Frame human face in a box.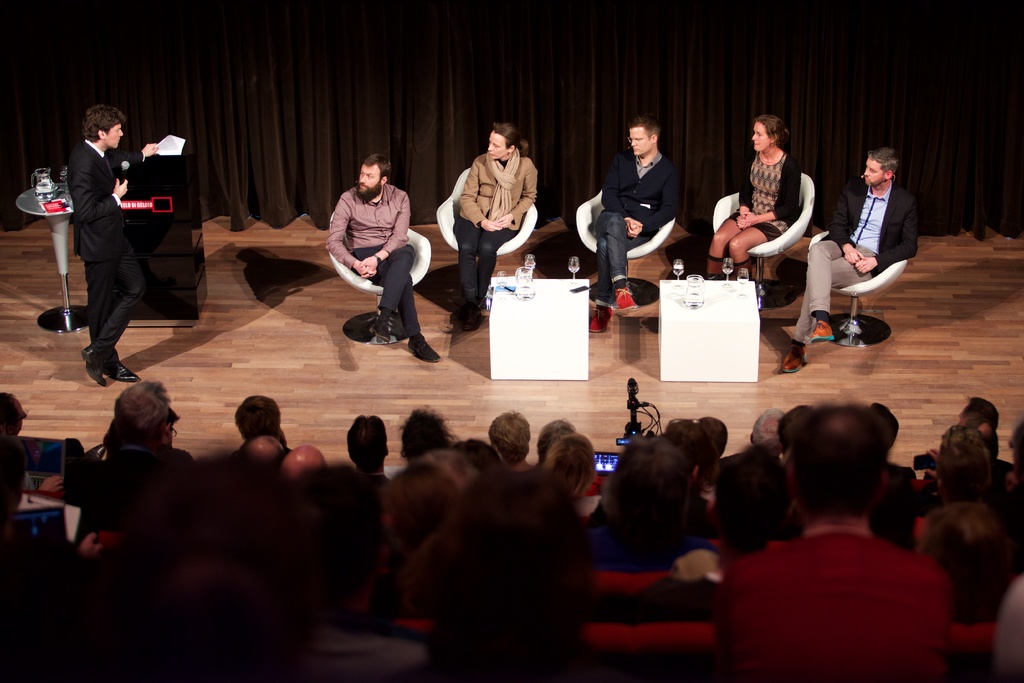
<region>751, 122, 769, 152</region>.
